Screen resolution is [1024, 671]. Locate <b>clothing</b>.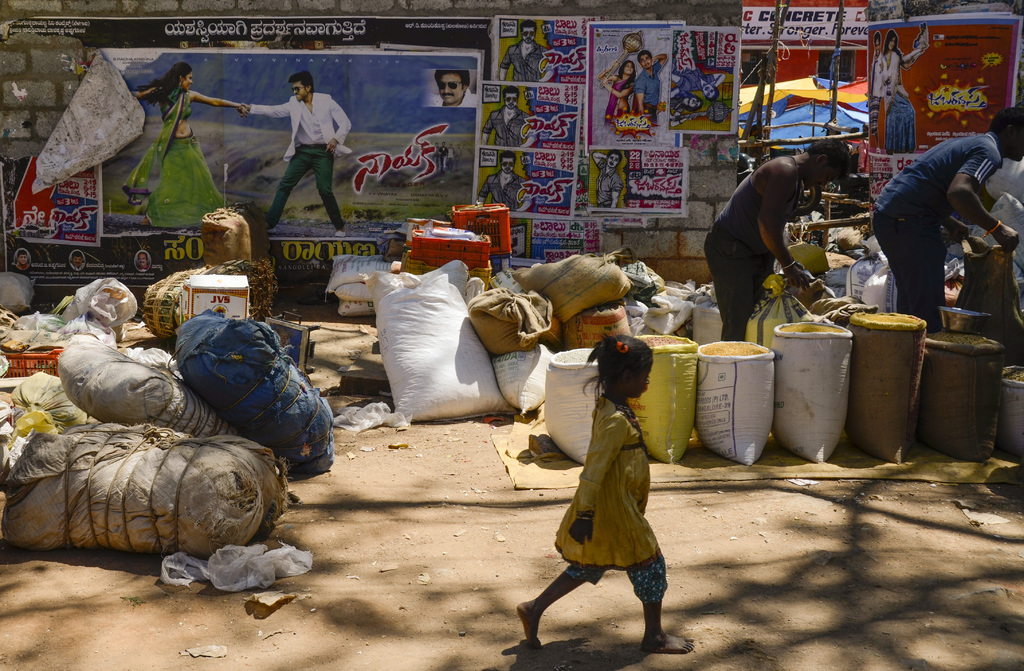
locate(604, 74, 632, 125).
